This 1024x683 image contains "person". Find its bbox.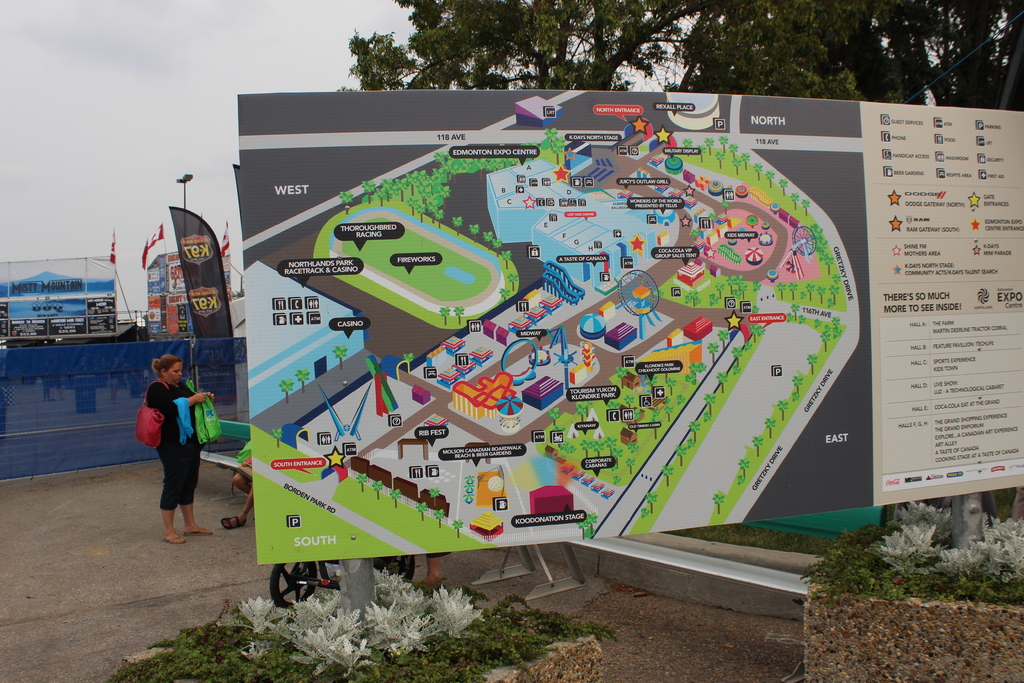
bbox=(132, 354, 207, 544).
